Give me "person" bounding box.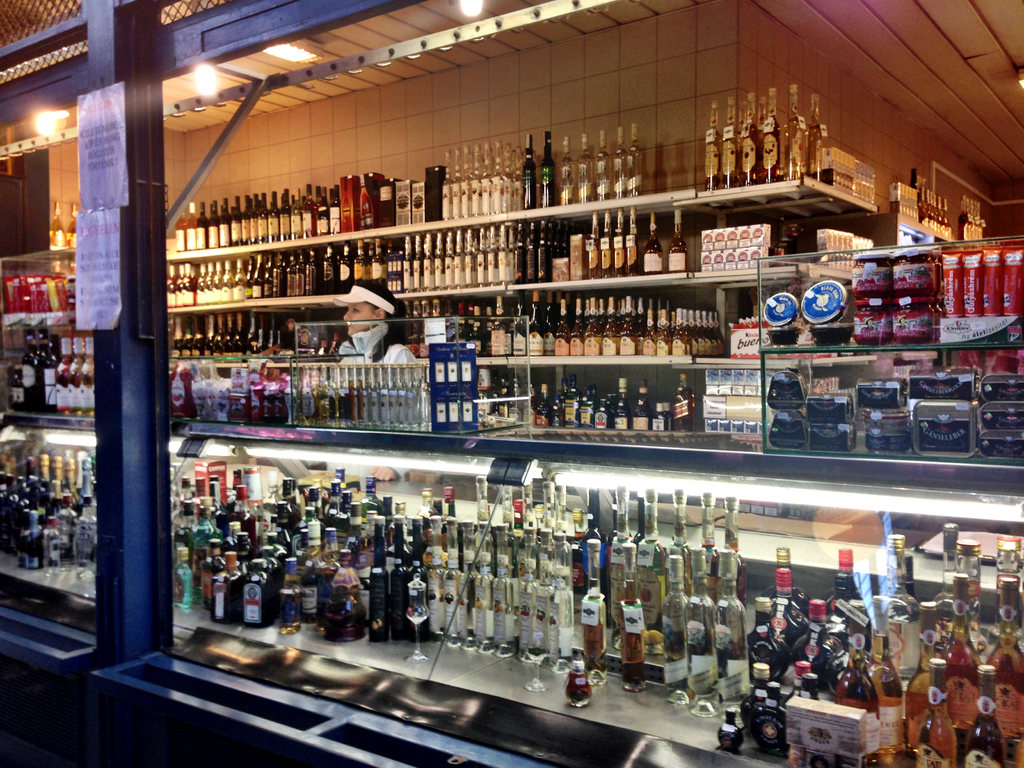
Rect(326, 262, 409, 401).
